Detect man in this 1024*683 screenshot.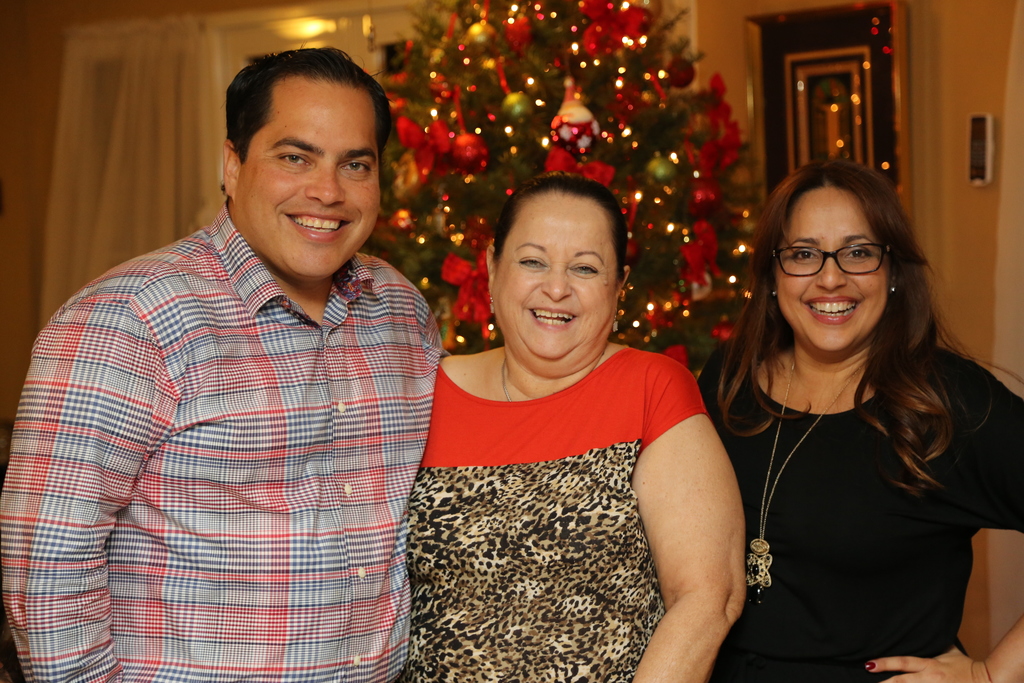
Detection: (13,31,468,672).
